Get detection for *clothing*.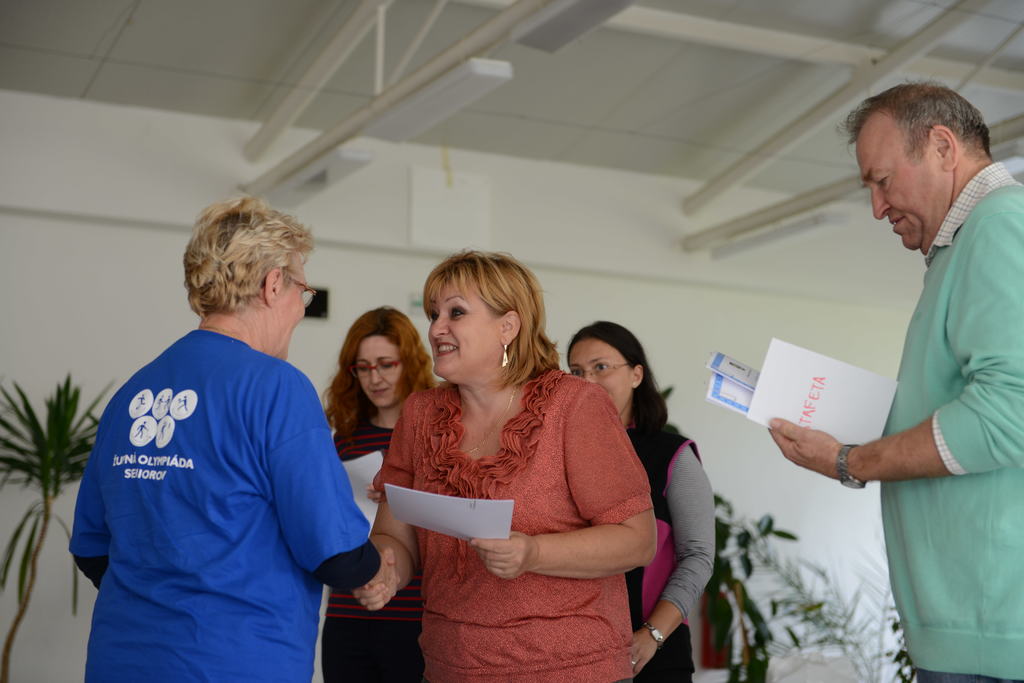
Detection: (left=877, top=161, right=1023, bottom=682).
